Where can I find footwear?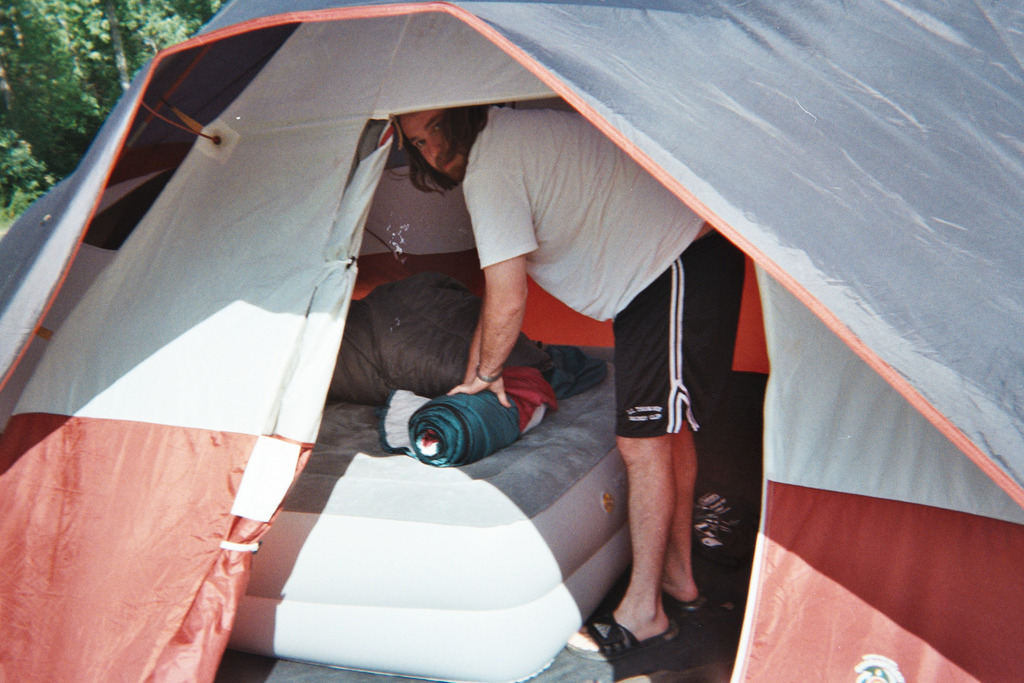
You can find it at (left=659, top=594, right=707, bottom=616).
